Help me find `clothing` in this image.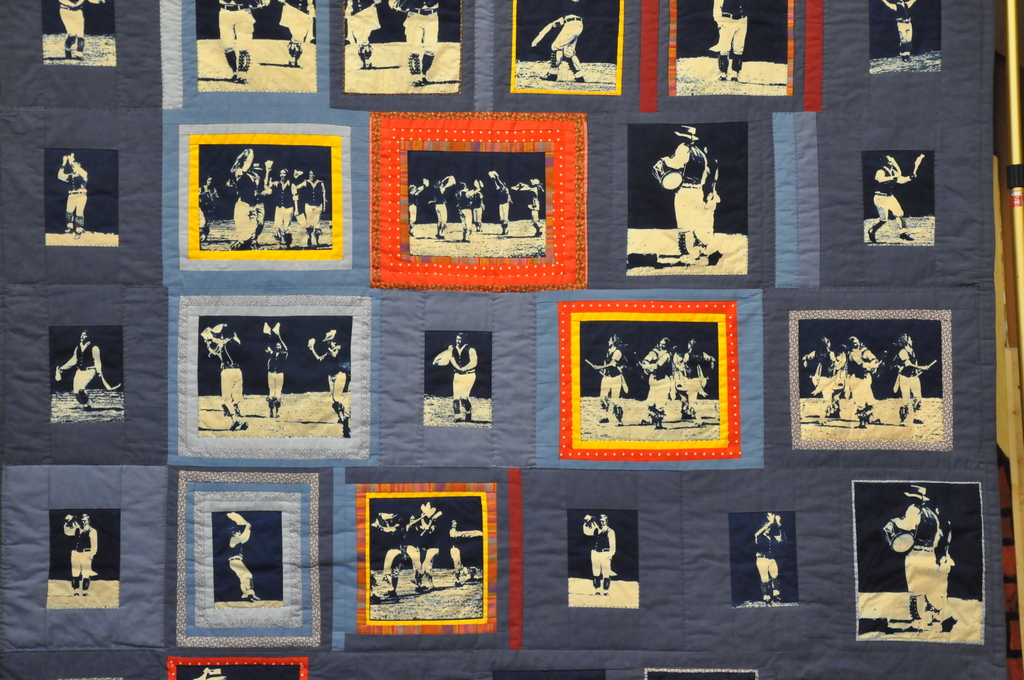
Found it: {"x1": 388, "y1": 516, "x2": 465, "y2": 591}.
